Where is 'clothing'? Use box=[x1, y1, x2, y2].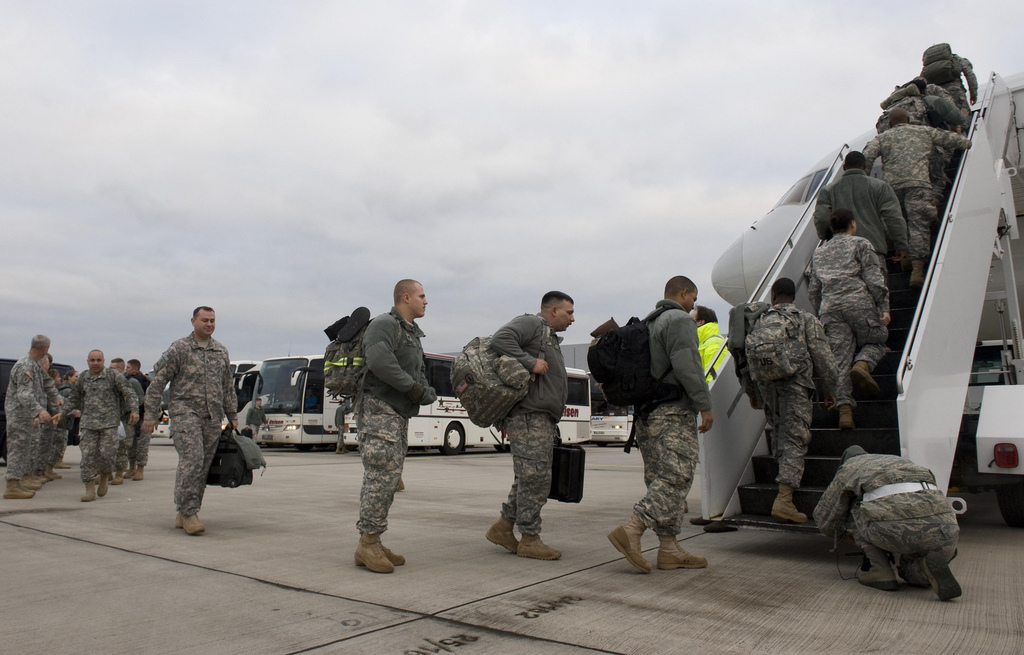
box=[121, 375, 152, 466].
